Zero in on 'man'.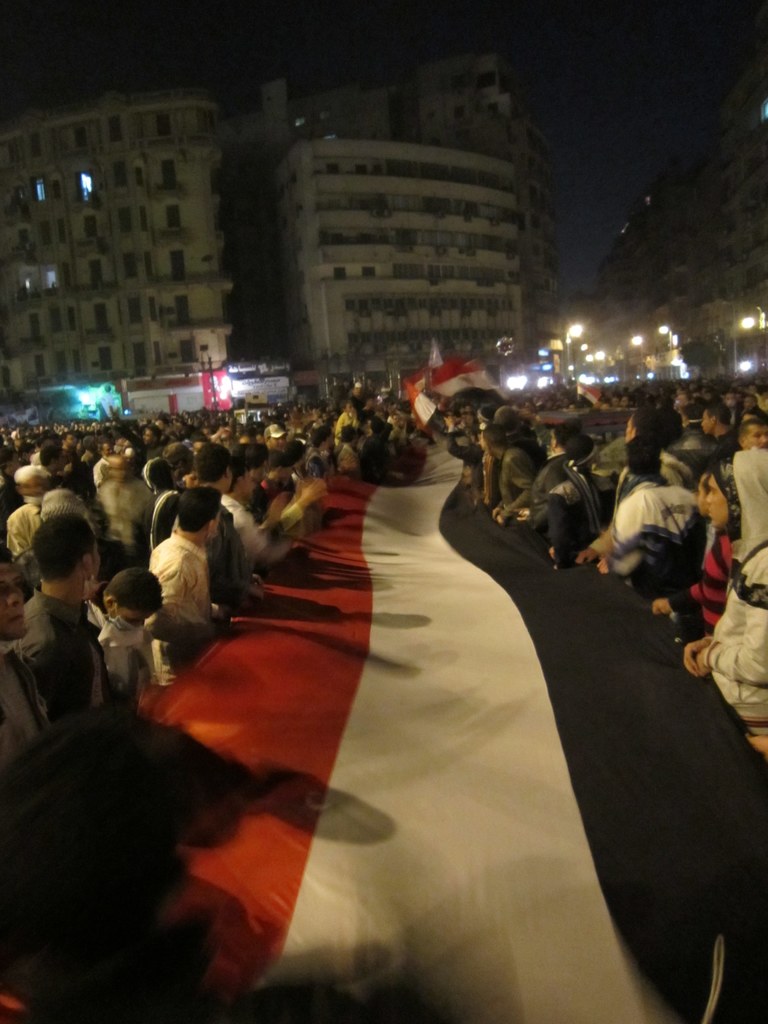
Zeroed in: [476,422,548,520].
